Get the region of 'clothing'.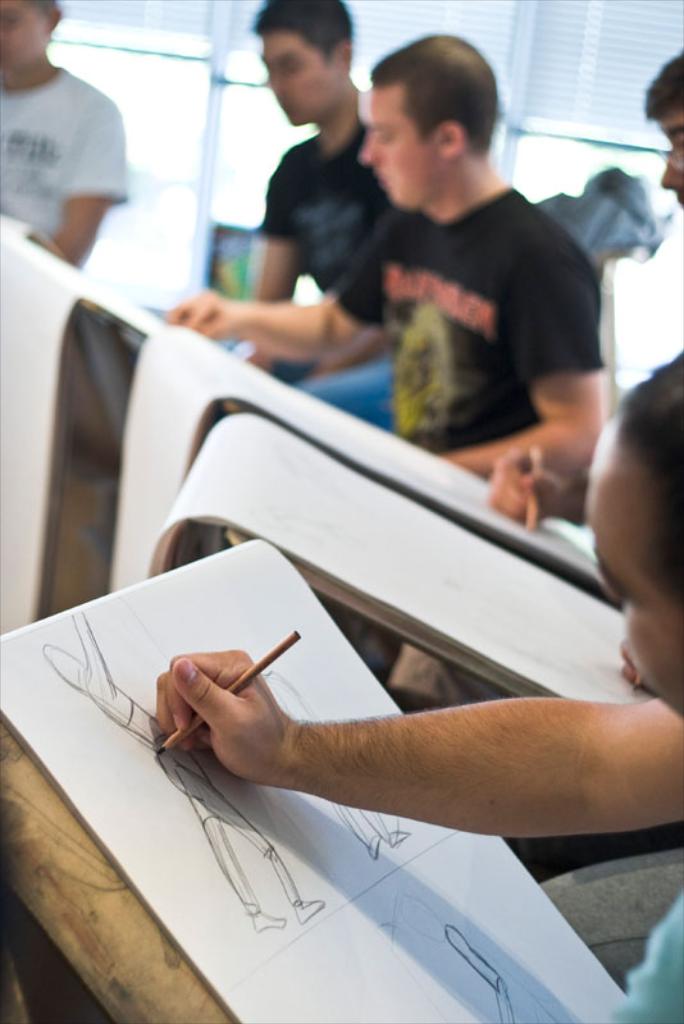
261/116/387/385.
